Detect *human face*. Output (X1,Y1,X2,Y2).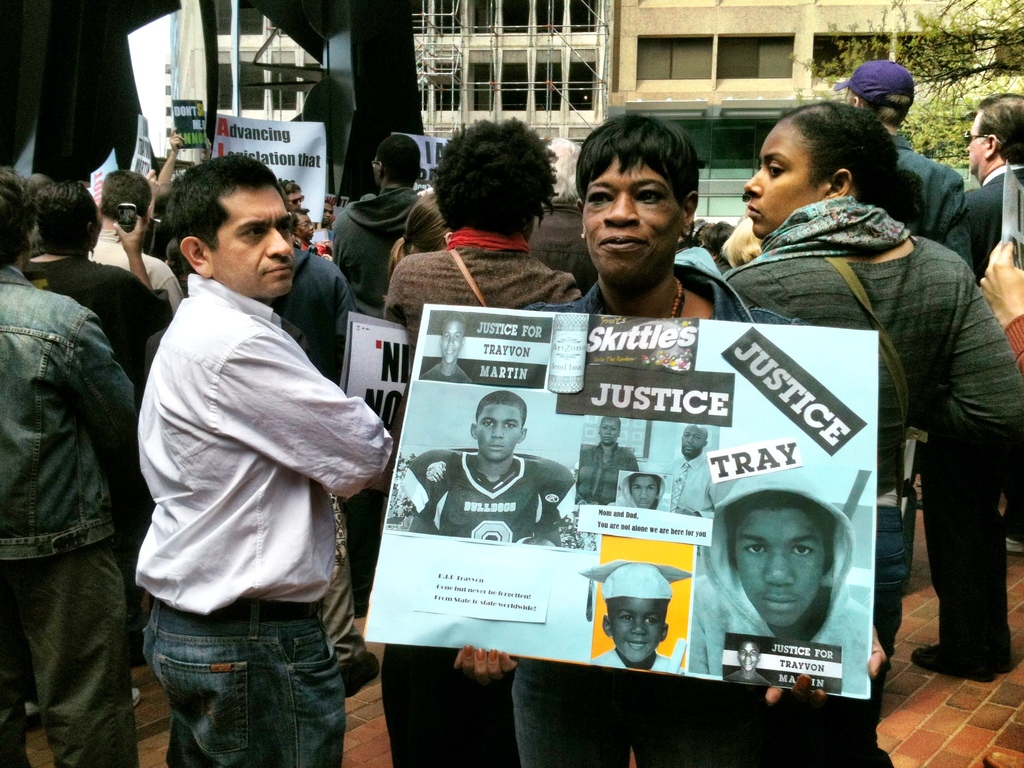
(582,154,684,274).
